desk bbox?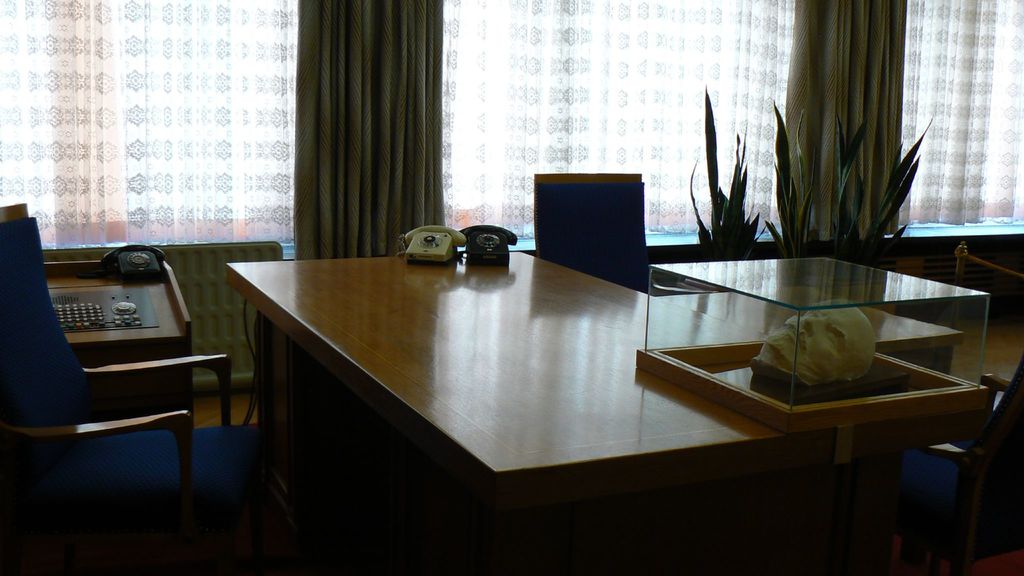
{"left": 42, "top": 255, "right": 196, "bottom": 427}
